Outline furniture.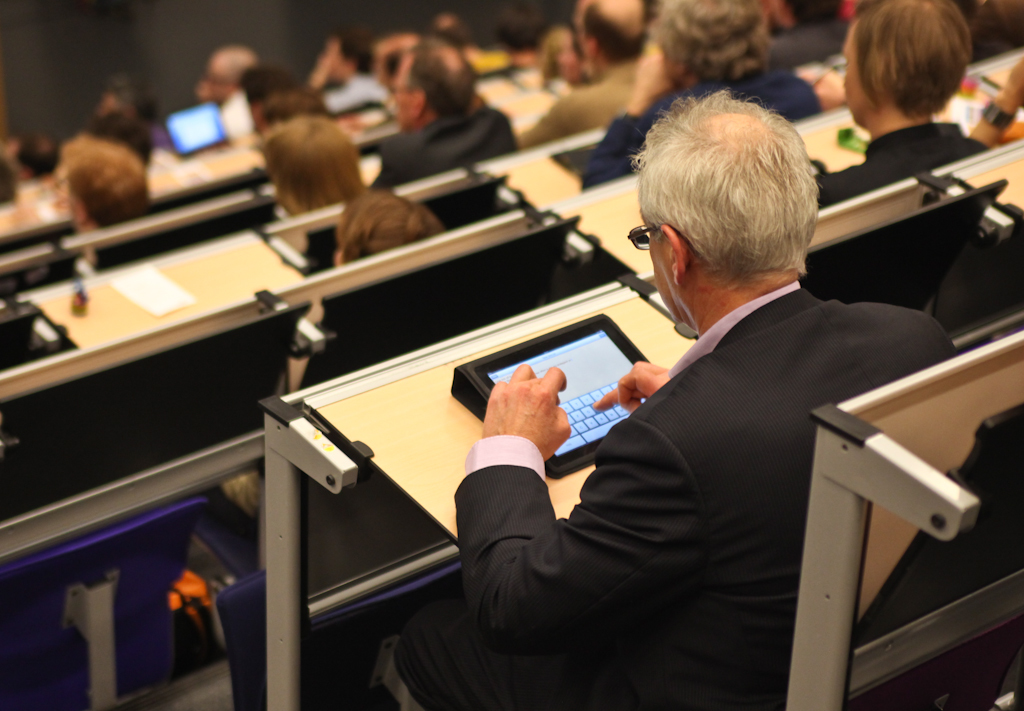
Outline: locate(0, 46, 1023, 566).
